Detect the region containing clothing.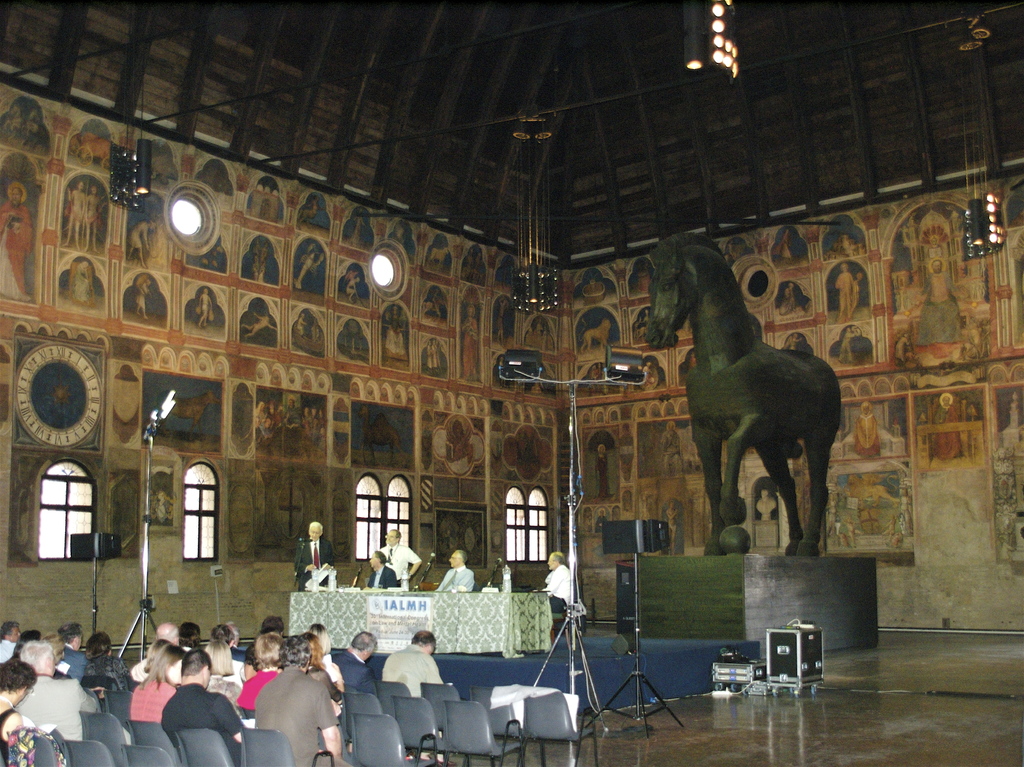
crop(345, 214, 367, 248).
